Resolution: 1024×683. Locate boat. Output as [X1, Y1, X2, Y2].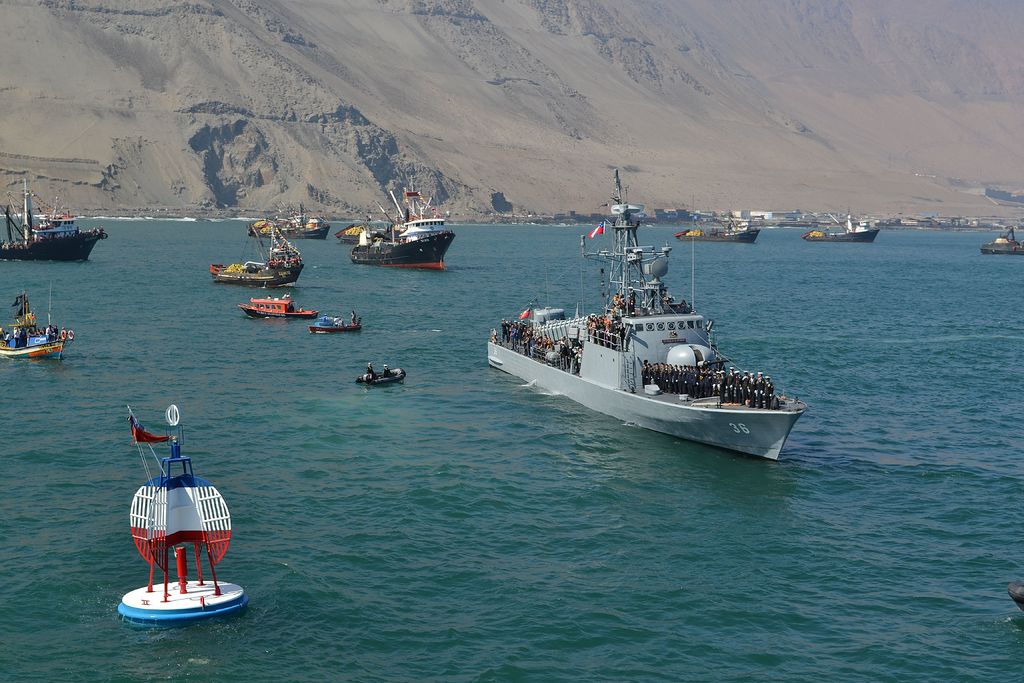
[246, 203, 325, 240].
